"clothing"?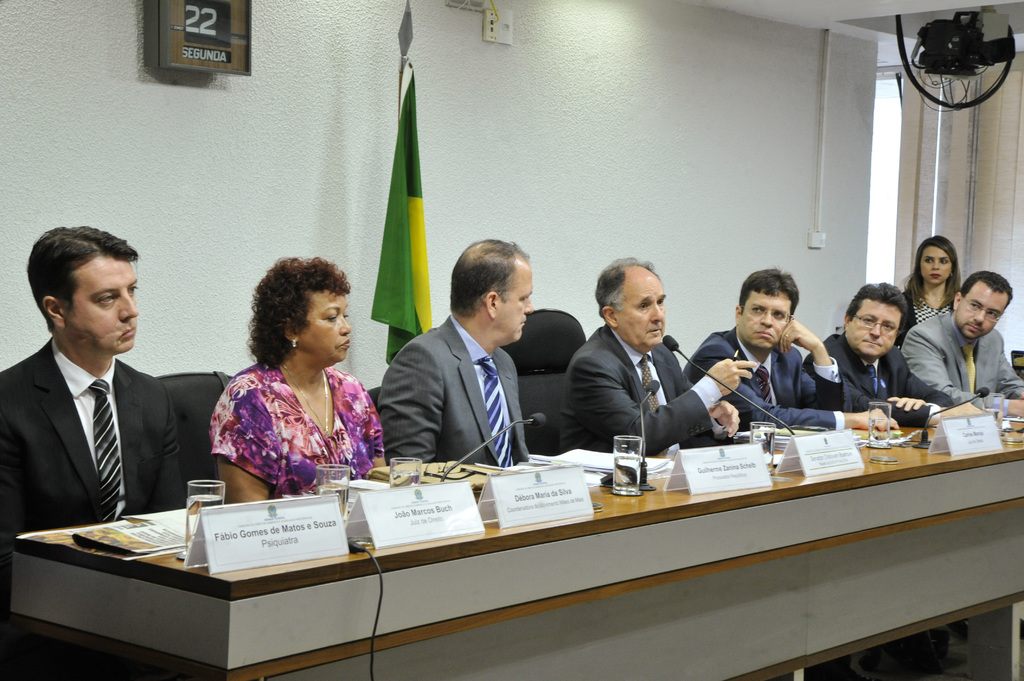
<region>804, 330, 950, 427</region>
